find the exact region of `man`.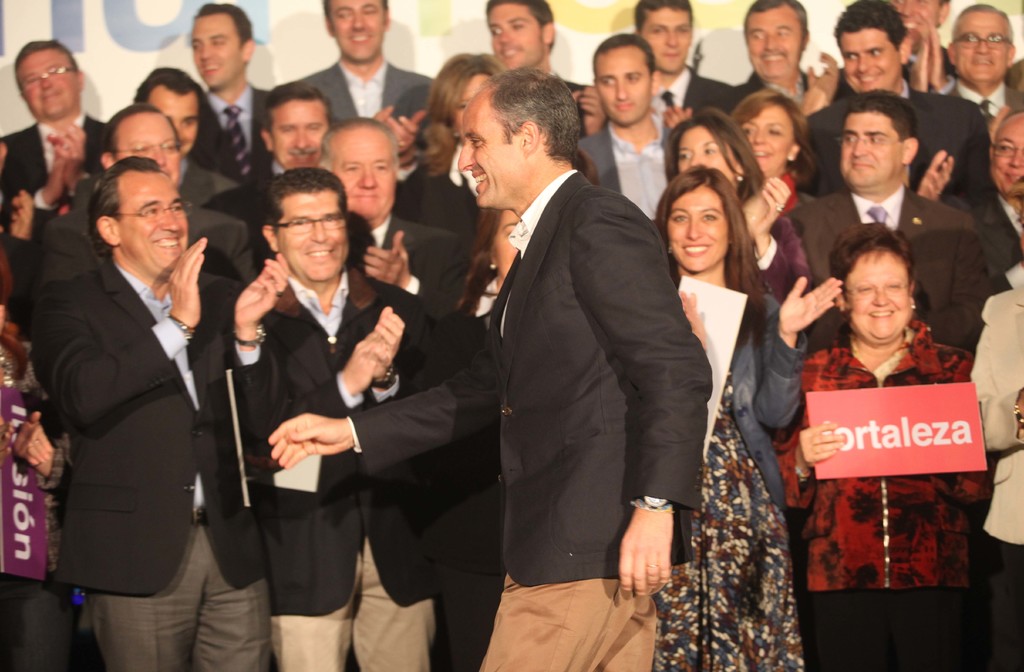
Exact region: [left=125, top=68, right=231, bottom=215].
